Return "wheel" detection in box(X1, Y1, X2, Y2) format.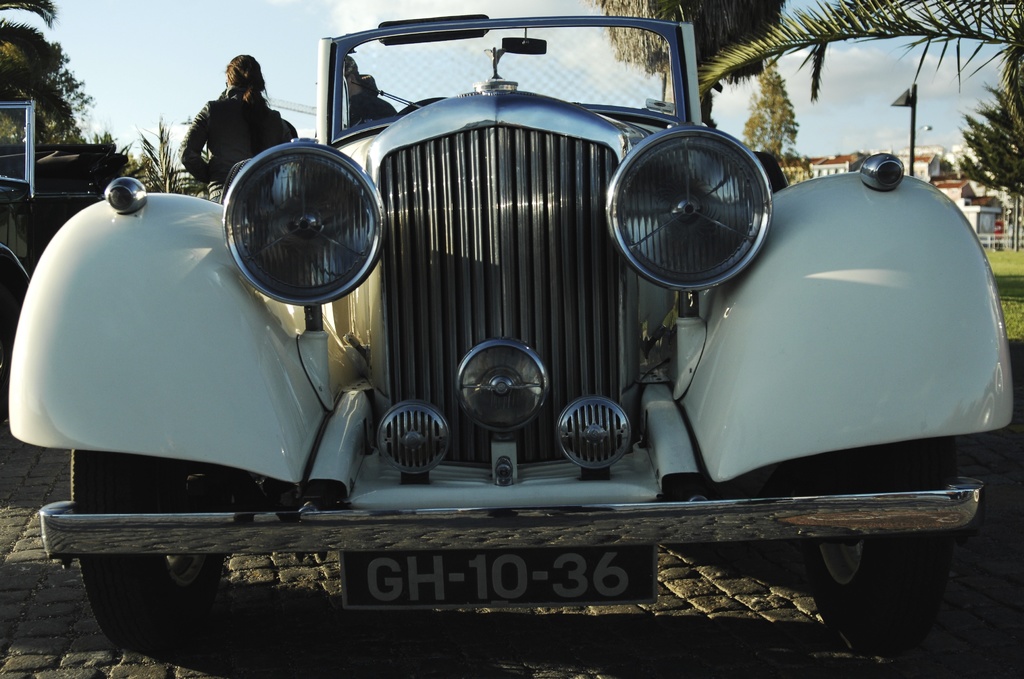
box(72, 444, 225, 649).
